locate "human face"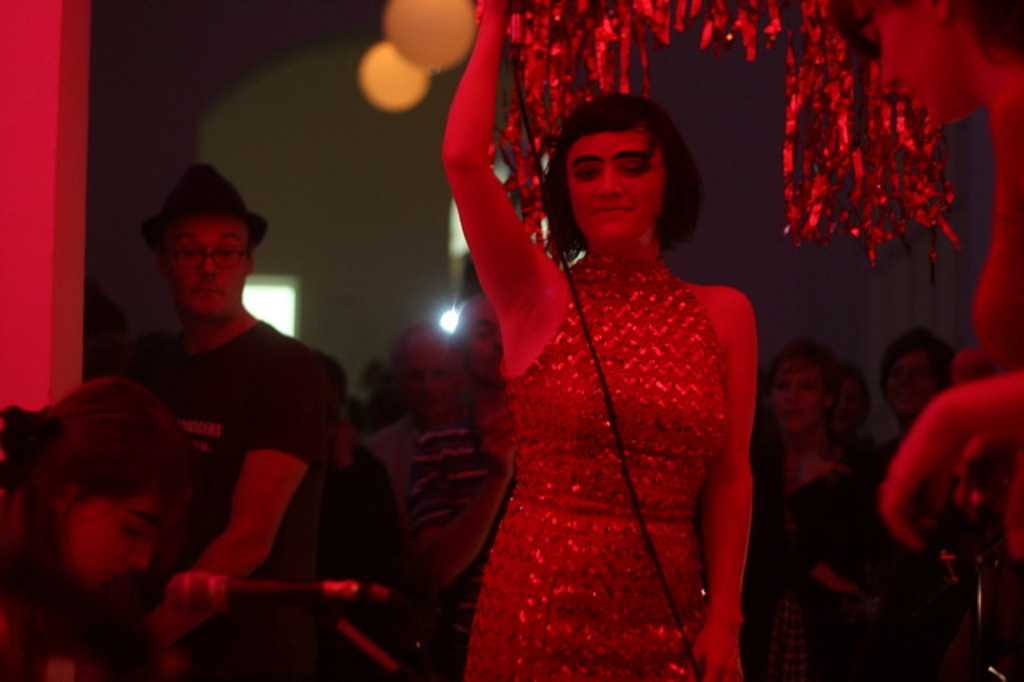
163/216/246/314
